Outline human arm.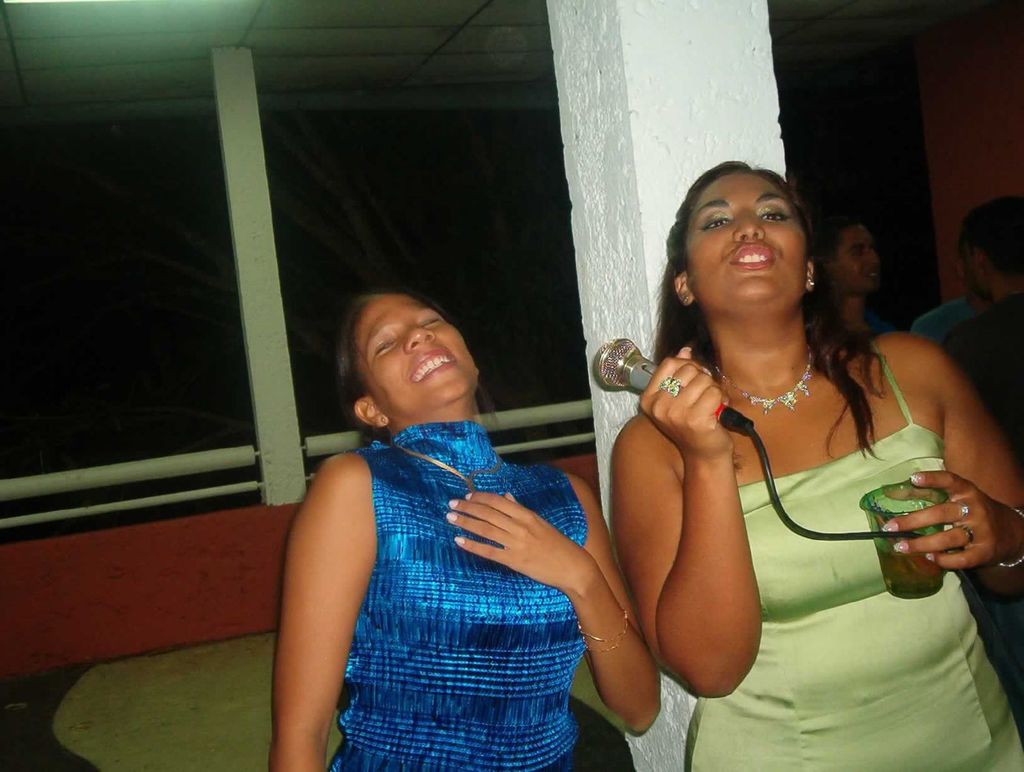
Outline: BBox(875, 329, 1023, 588).
